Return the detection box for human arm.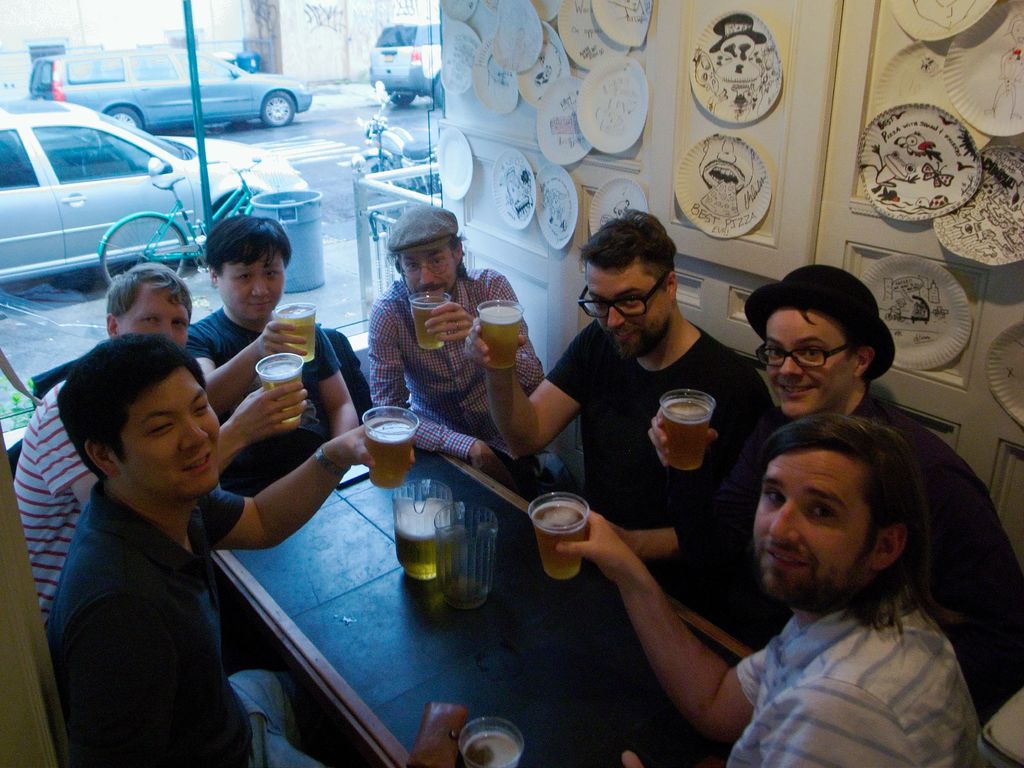
616:682:918:767.
